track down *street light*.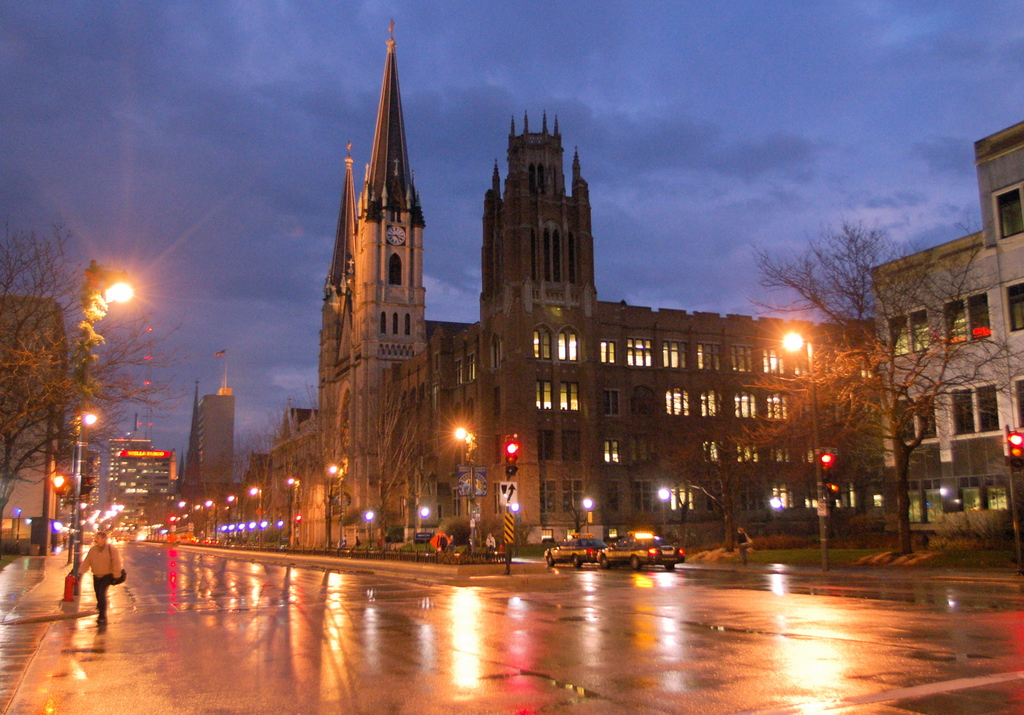
Tracked to 204 497 216 545.
